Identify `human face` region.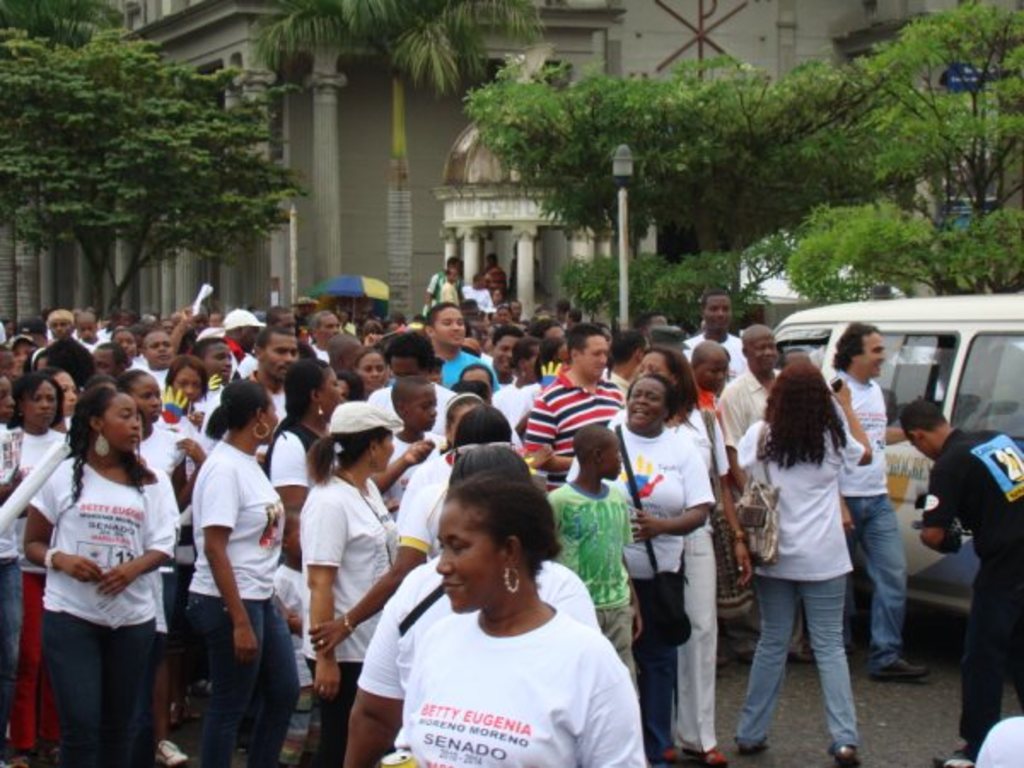
Region: <bbox>386, 357, 428, 377</bbox>.
